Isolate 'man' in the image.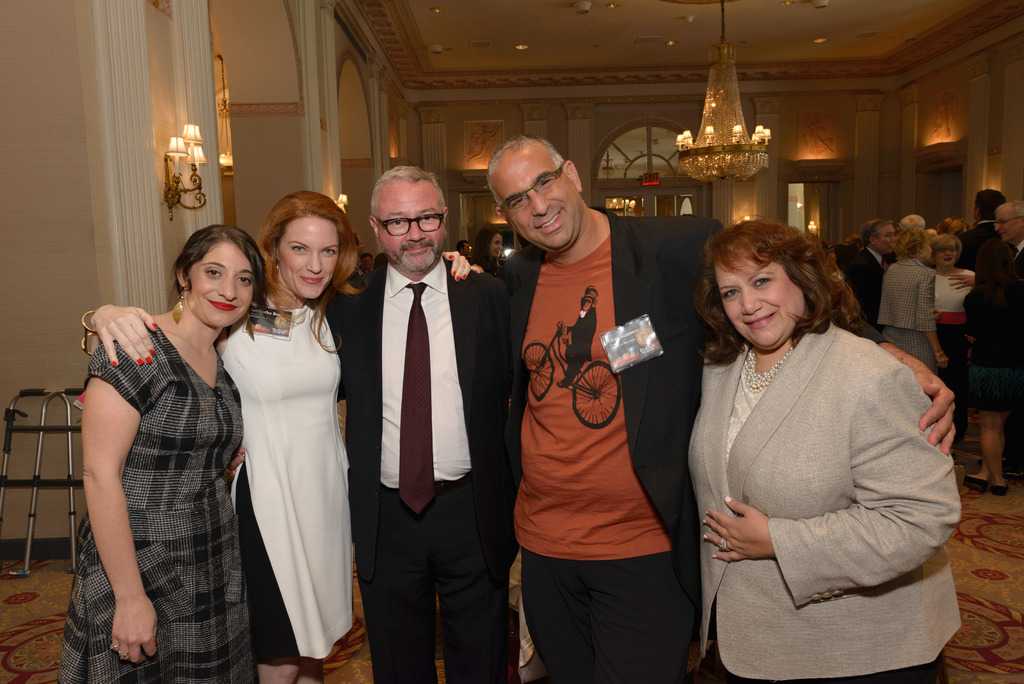
Isolated region: Rect(952, 187, 1008, 271).
